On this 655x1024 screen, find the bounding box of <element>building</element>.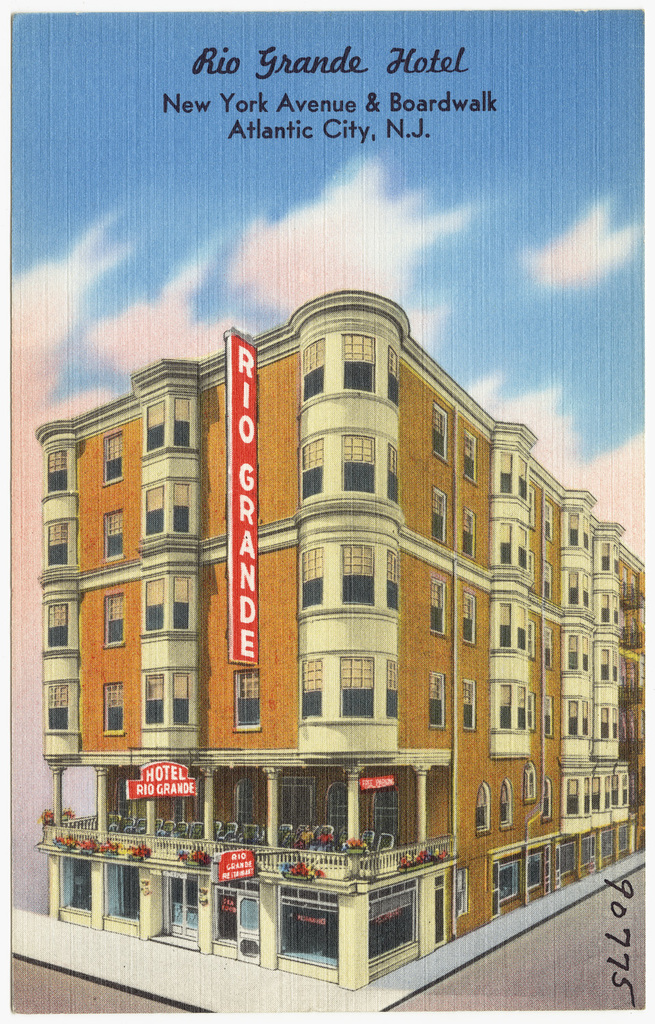
Bounding box: x1=36, y1=284, x2=645, y2=991.
